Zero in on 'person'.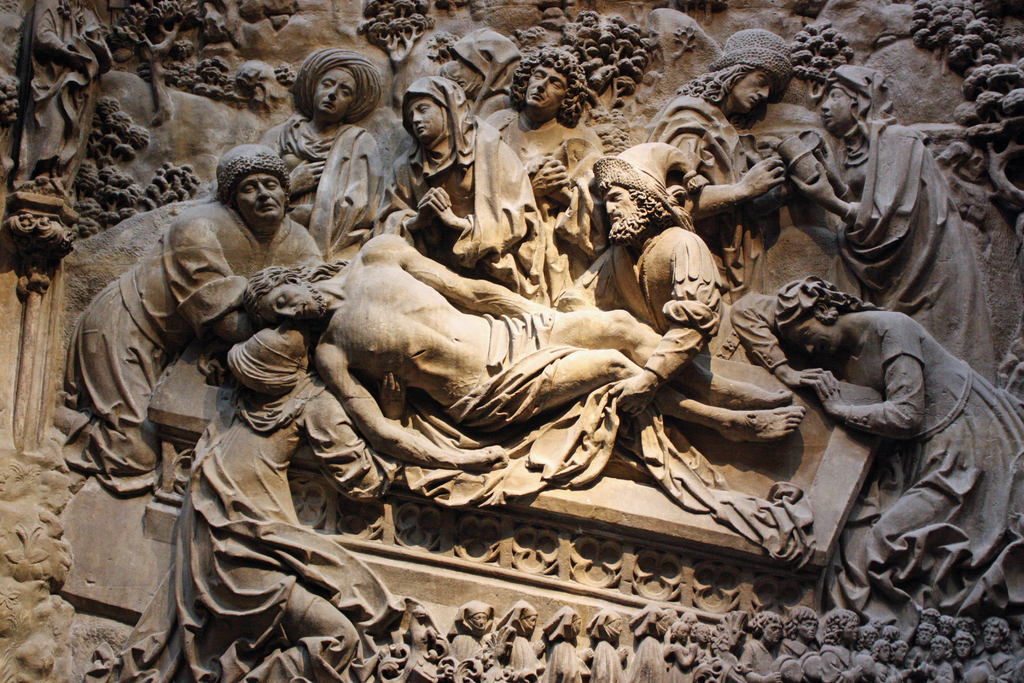
Zeroed in: (x1=758, y1=226, x2=997, y2=653).
